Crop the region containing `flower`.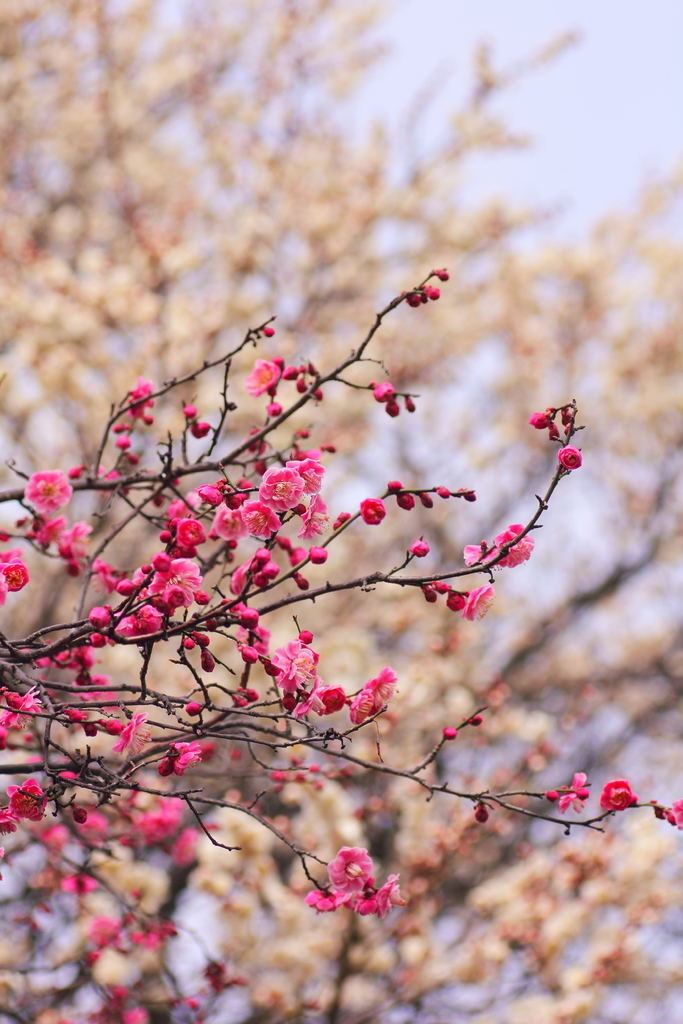
Crop region: region(265, 641, 315, 689).
